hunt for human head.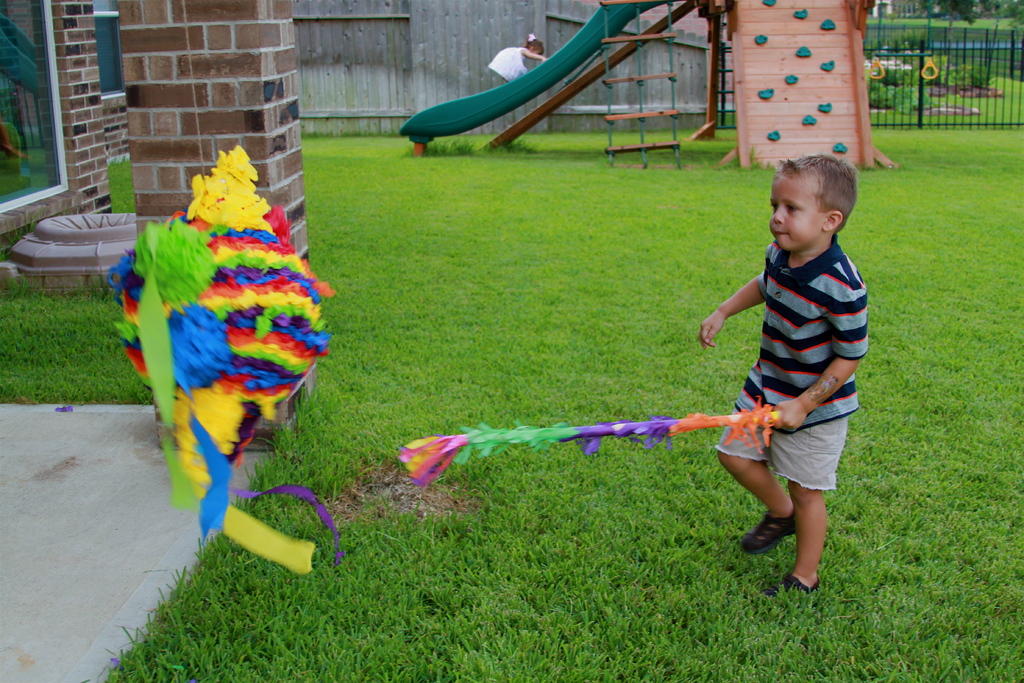
Hunted down at detection(774, 156, 865, 252).
